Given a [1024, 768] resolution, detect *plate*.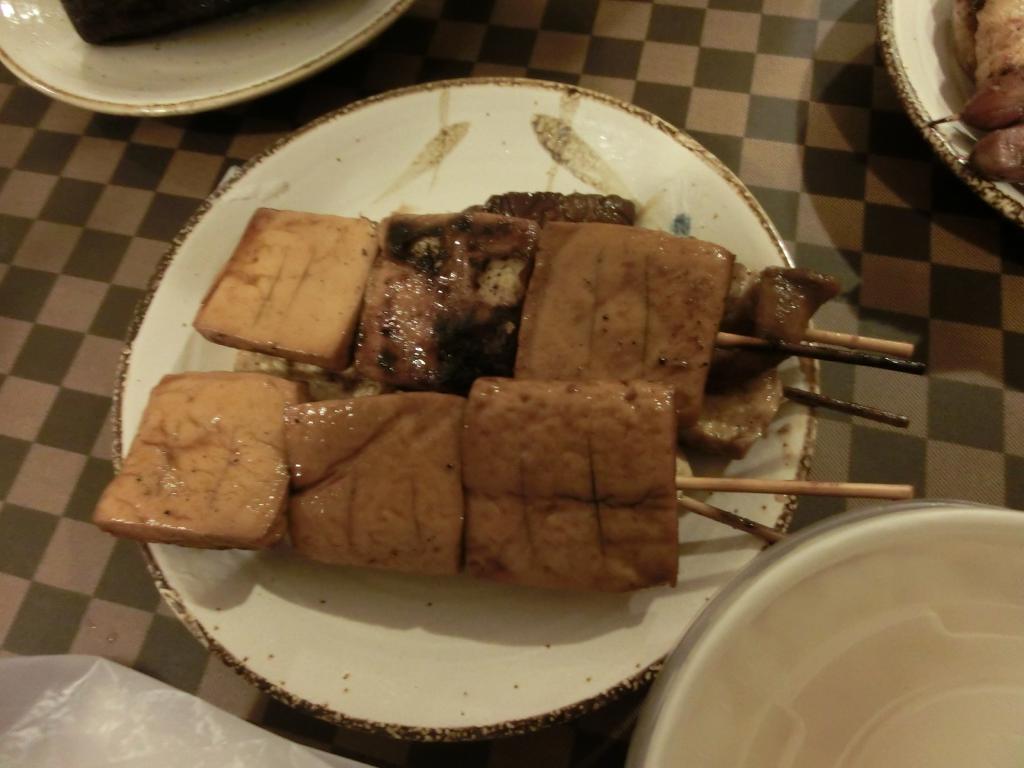
0,0,418,117.
